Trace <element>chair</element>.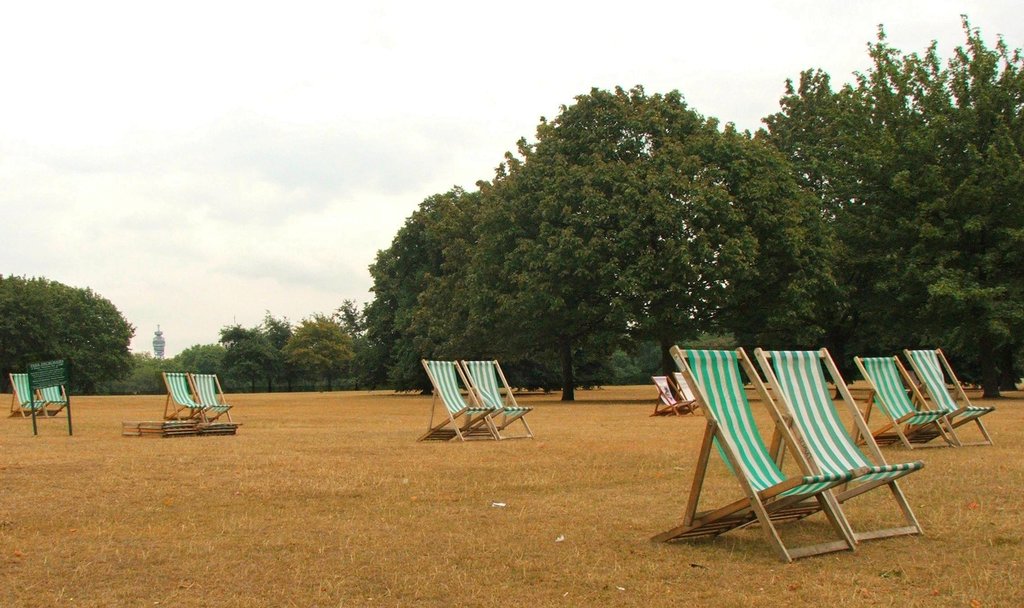
Traced to box(674, 375, 699, 414).
